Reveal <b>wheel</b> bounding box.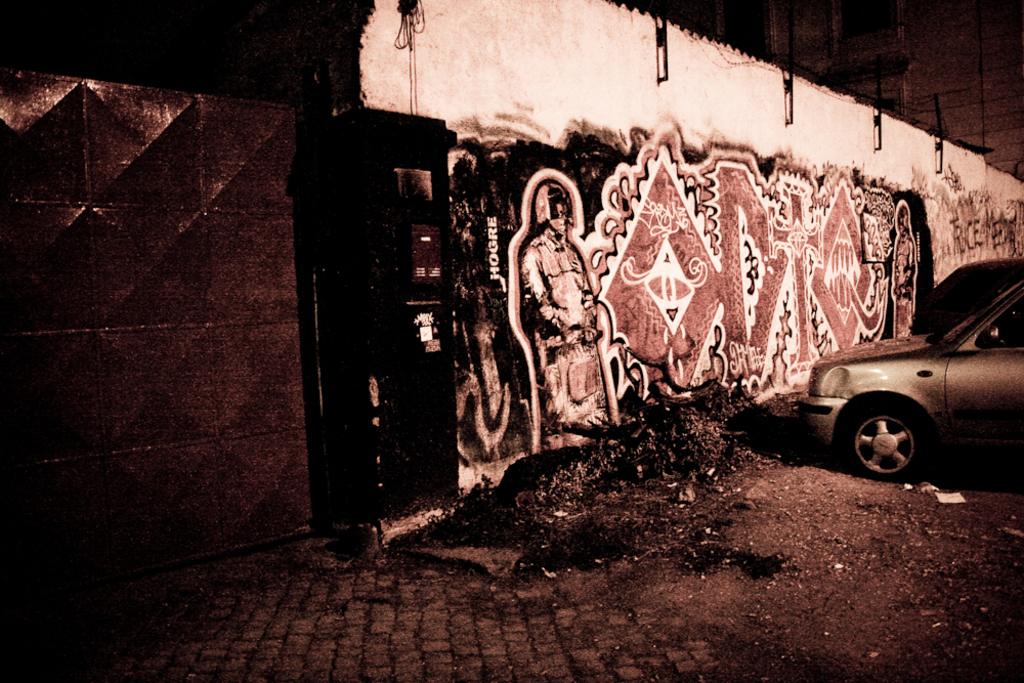
Revealed: [833,388,952,481].
